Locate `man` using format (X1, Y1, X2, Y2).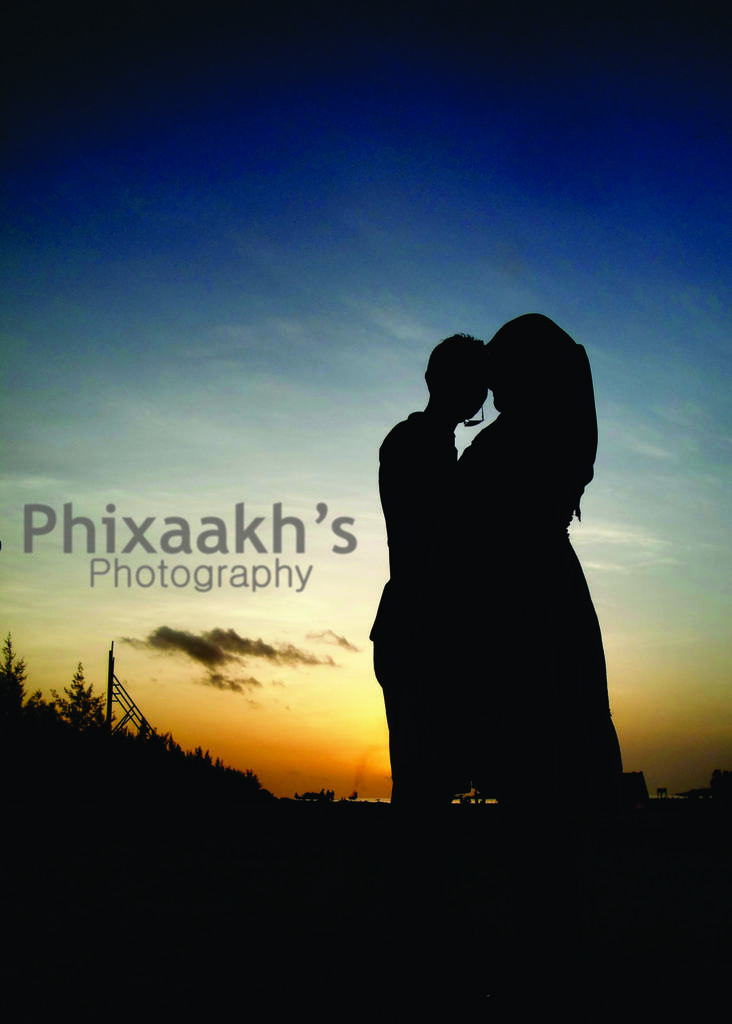
(366, 330, 488, 807).
